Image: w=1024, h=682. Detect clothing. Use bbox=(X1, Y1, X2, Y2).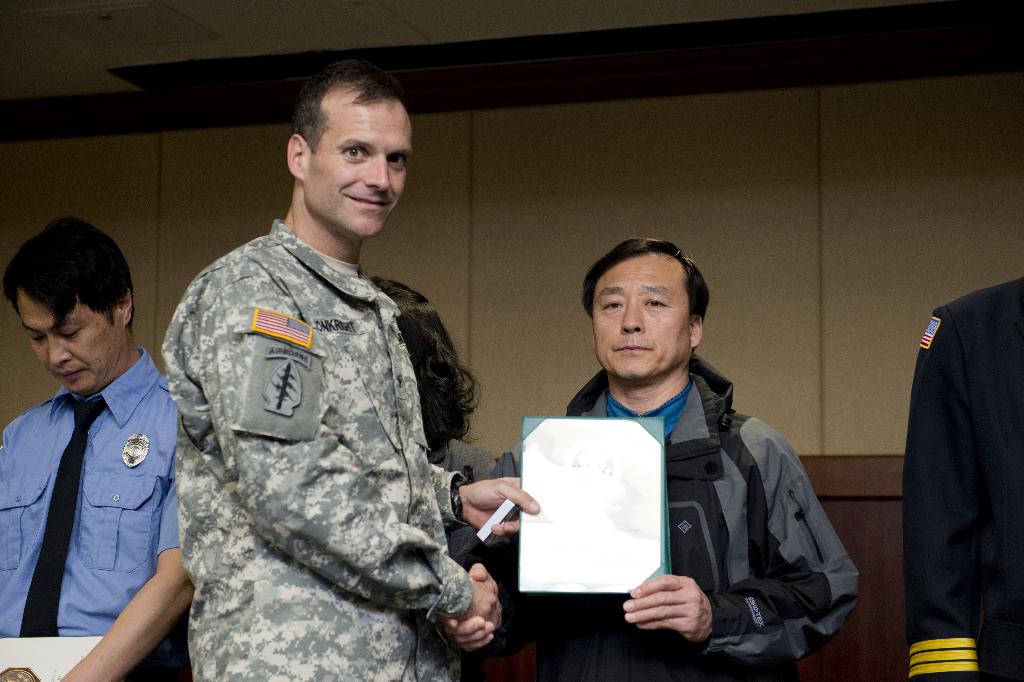
bbox=(2, 350, 188, 681).
